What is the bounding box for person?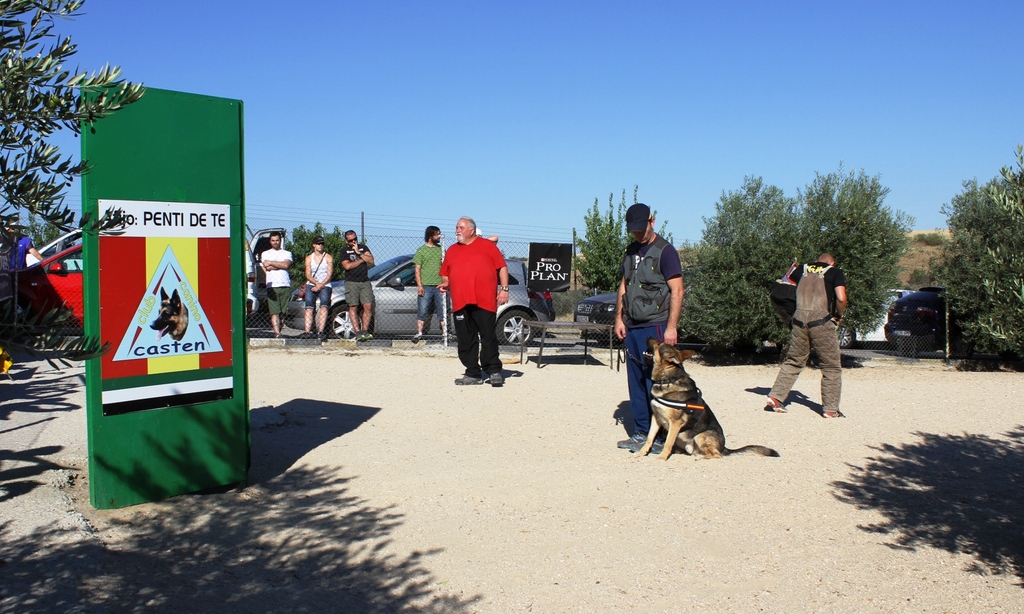
337 231 377 338.
